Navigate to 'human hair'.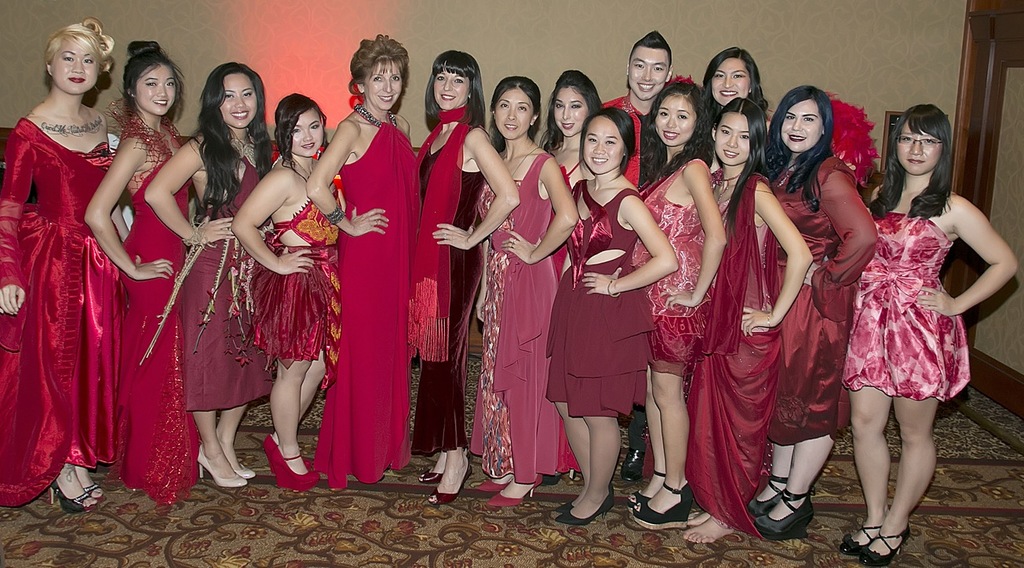
Navigation target: bbox=[701, 48, 767, 110].
